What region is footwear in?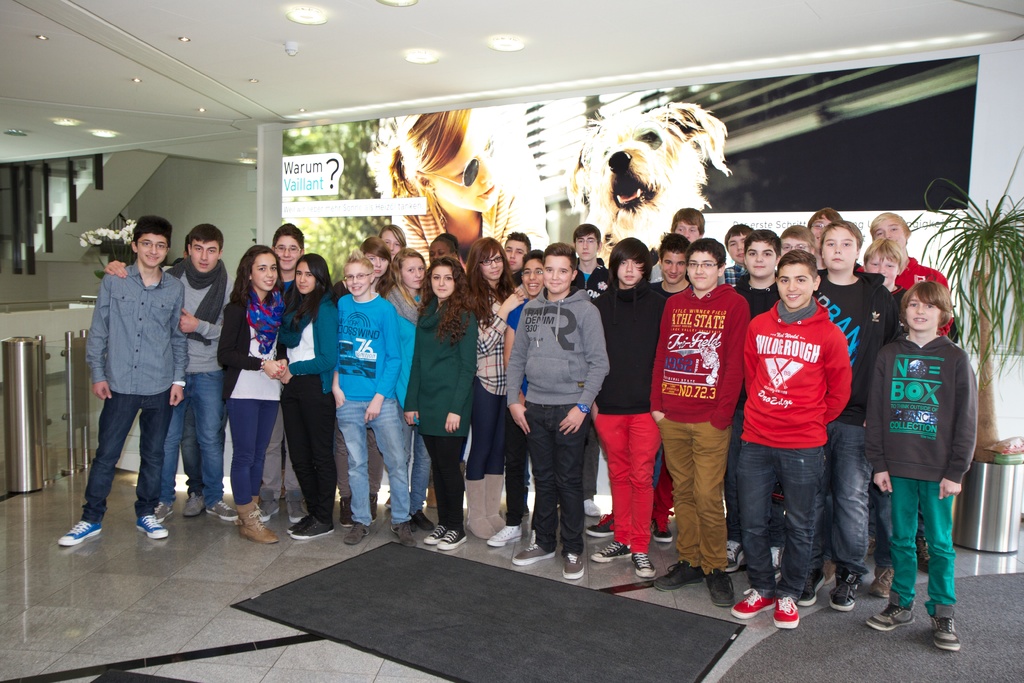
(652, 557, 707, 588).
